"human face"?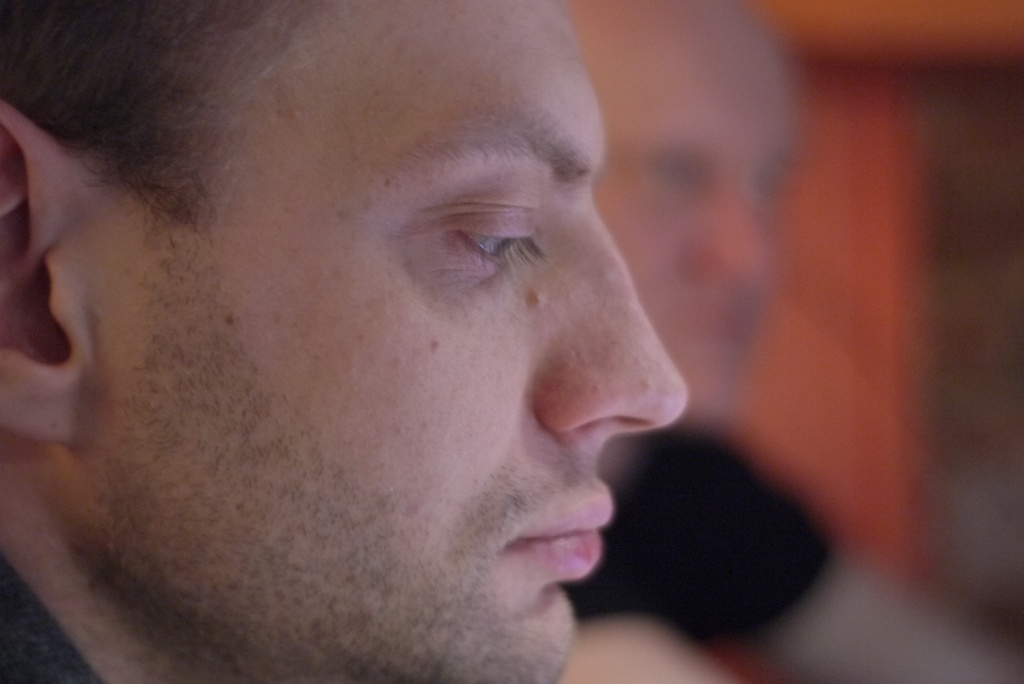
<box>121,0,692,683</box>
